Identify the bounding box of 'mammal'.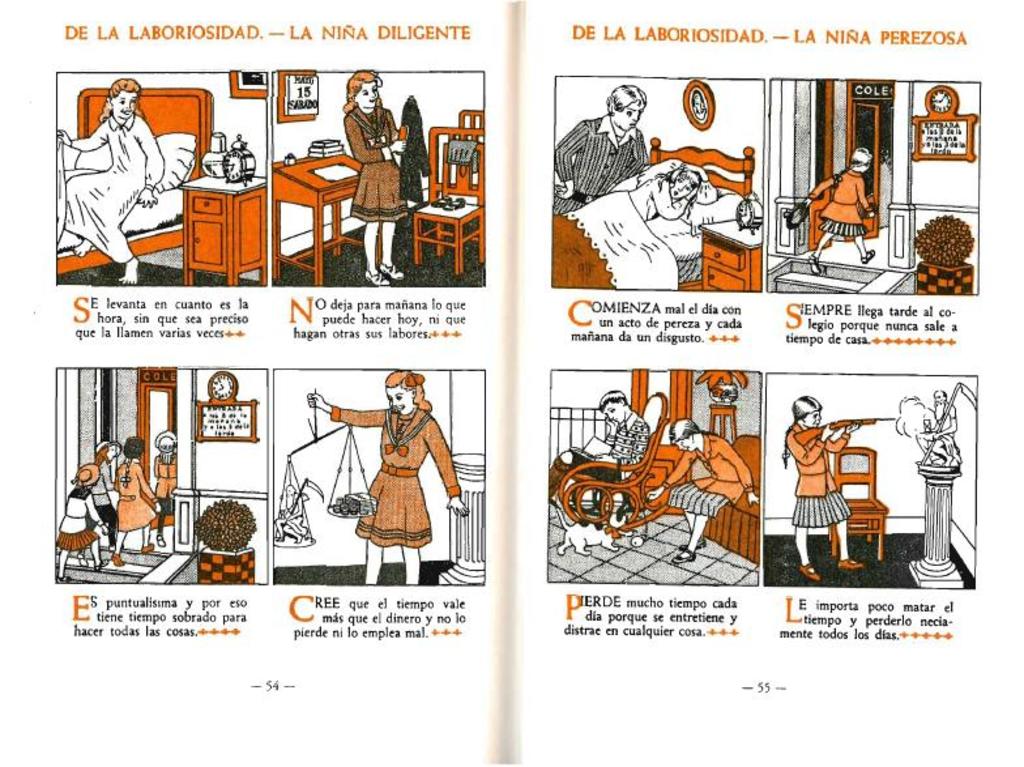
left=155, top=427, right=188, bottom=549.
